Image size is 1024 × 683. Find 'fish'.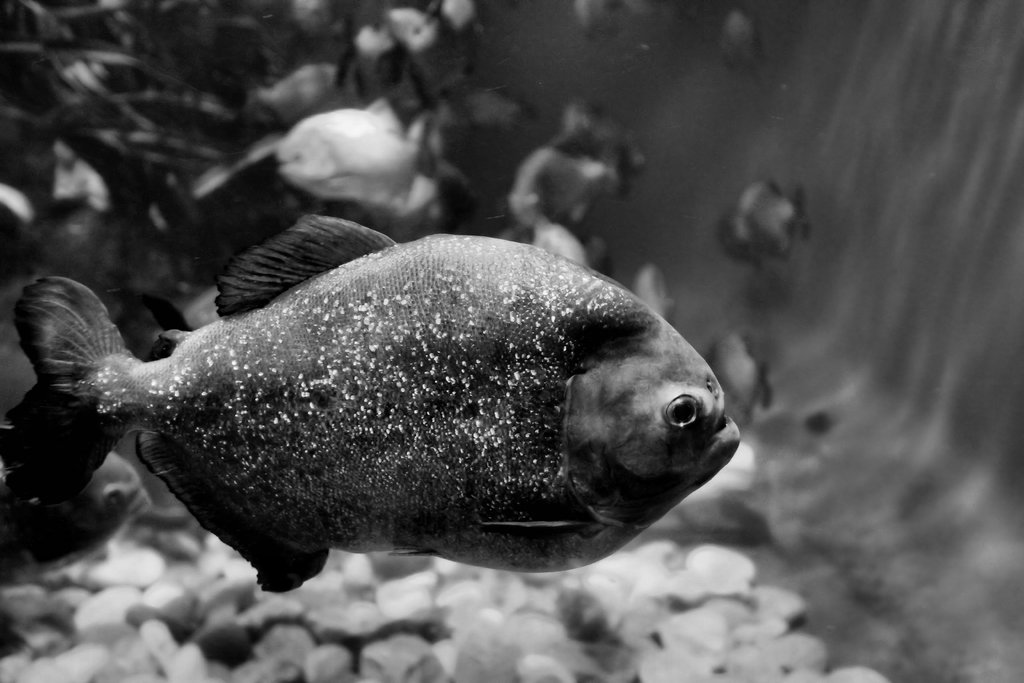
0/457/155/581.
